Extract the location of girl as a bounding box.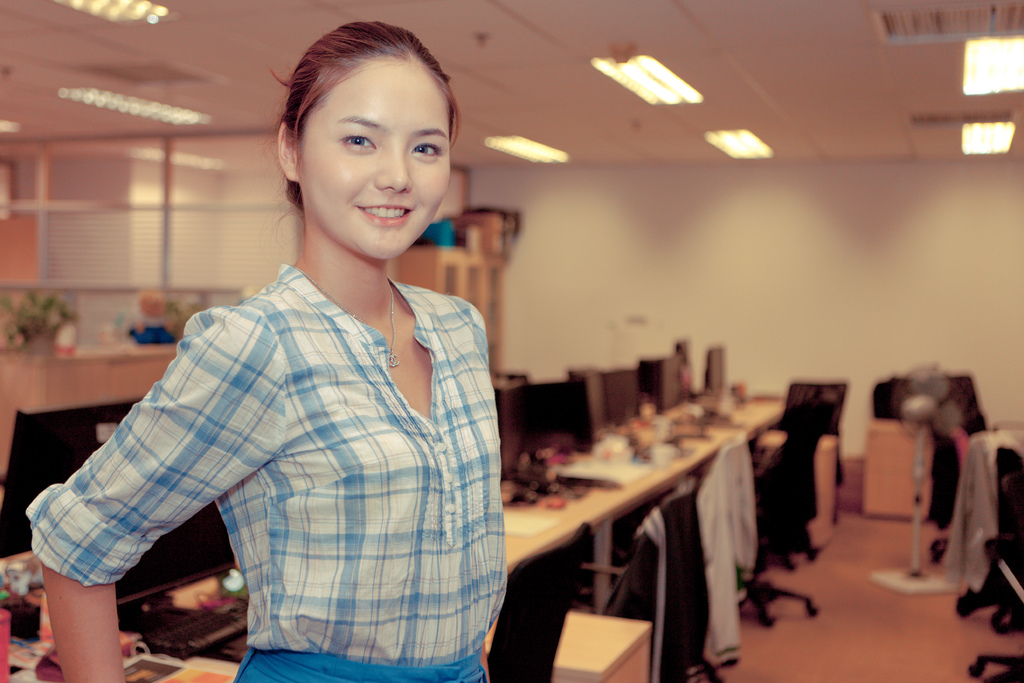
bbox(26, 21, 509, 682).
